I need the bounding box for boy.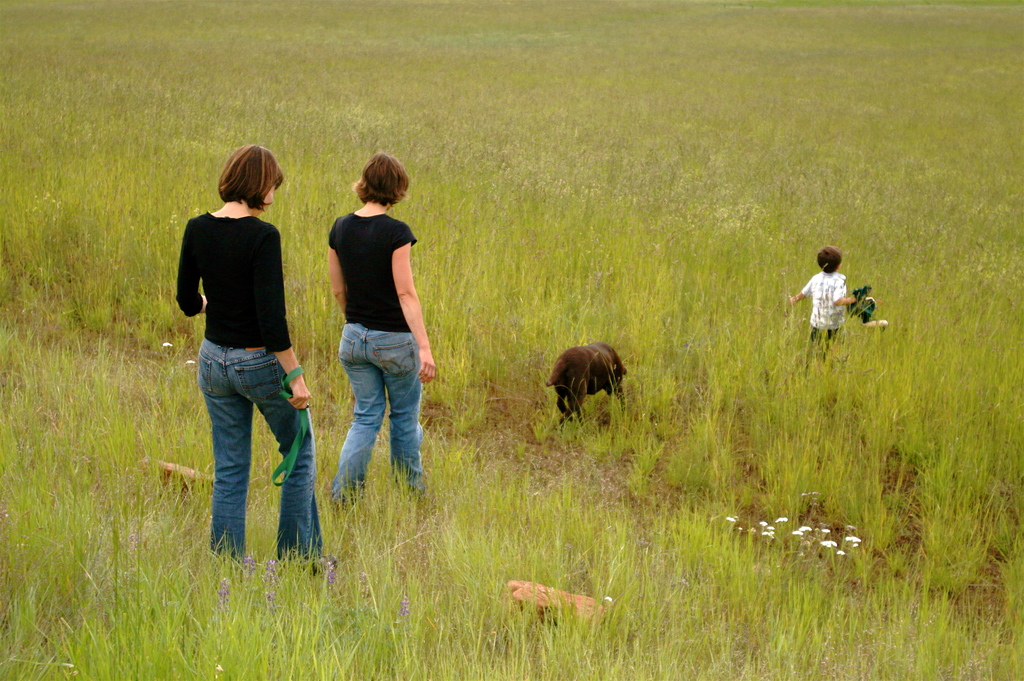
Here it is: box(783, 244, 856, 380).
